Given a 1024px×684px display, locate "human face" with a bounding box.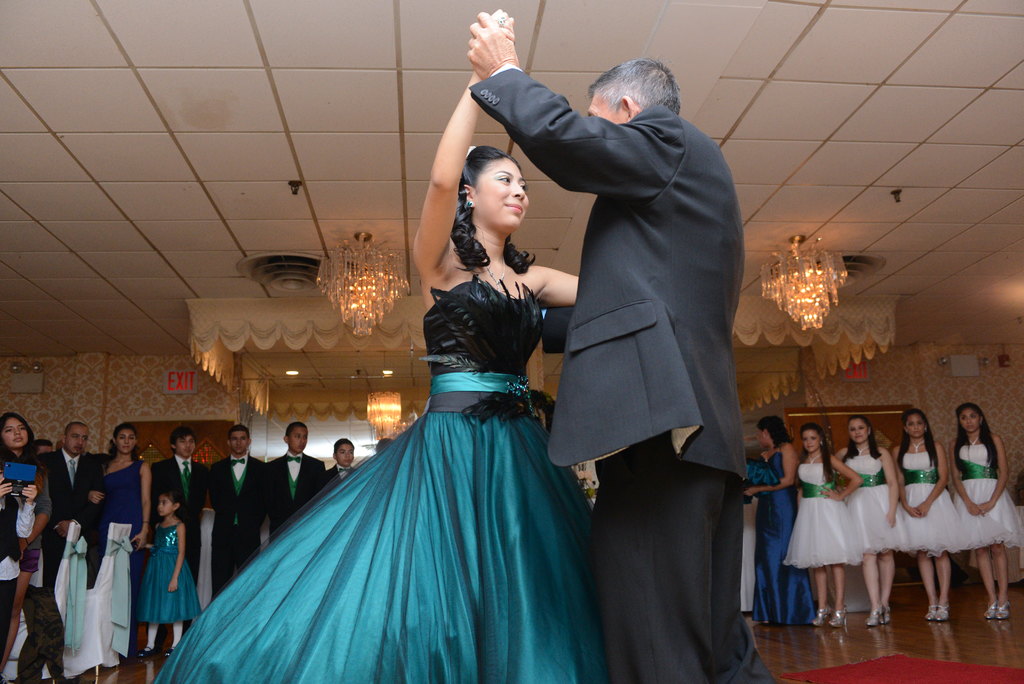
Located: 337/441/354/466.
